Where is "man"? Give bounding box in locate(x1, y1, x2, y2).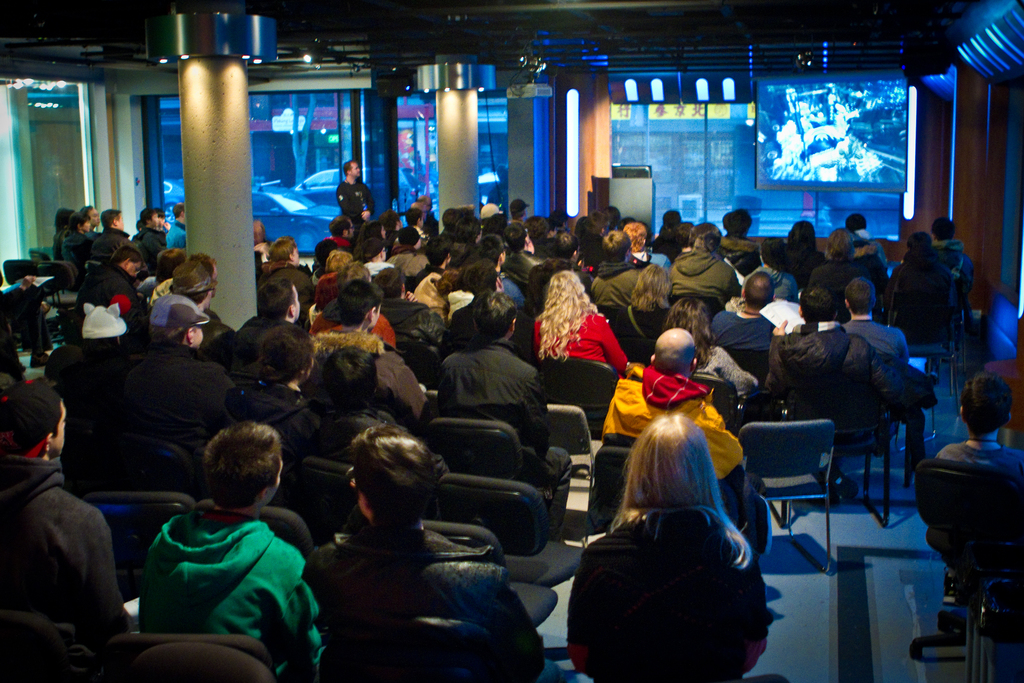
locate(128, 249, 186, 321).
